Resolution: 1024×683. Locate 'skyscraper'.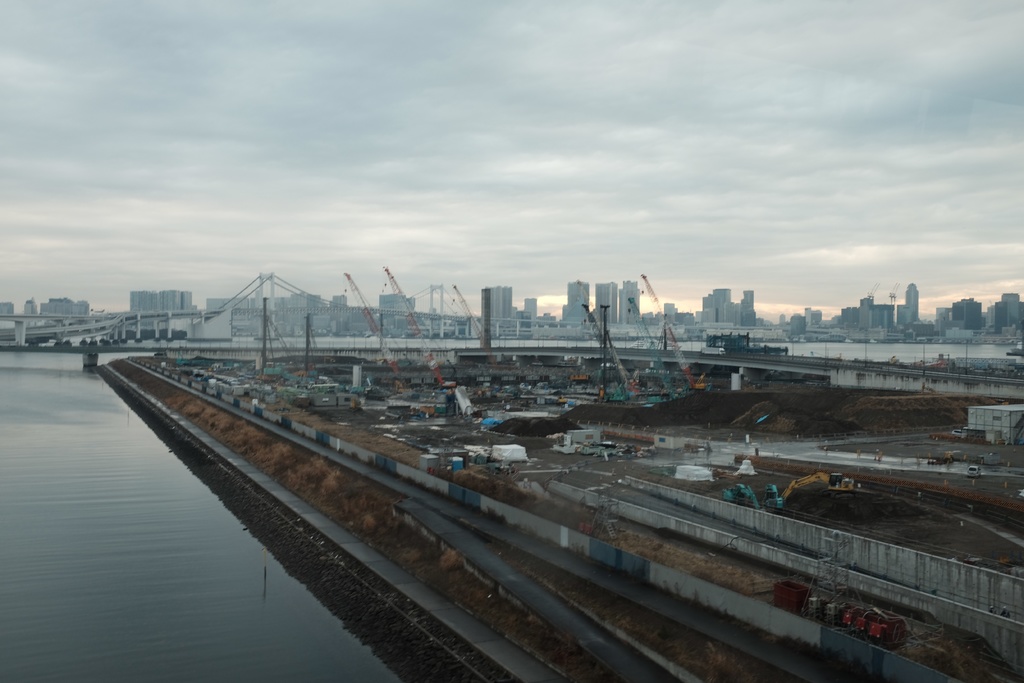
crop(617, 276, 650, 330).
